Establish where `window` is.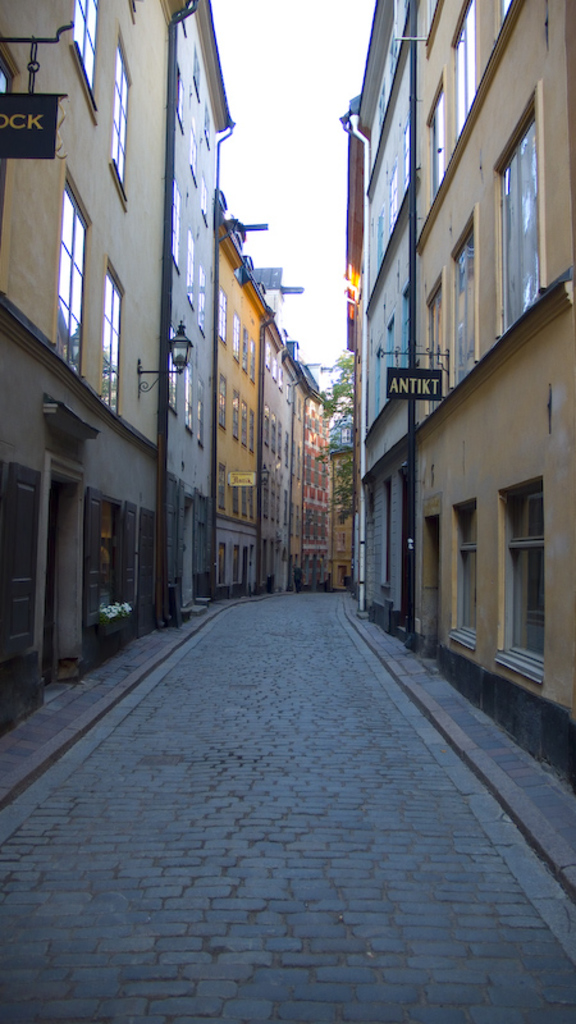
Established at <box>237,399,250,445</box>.
